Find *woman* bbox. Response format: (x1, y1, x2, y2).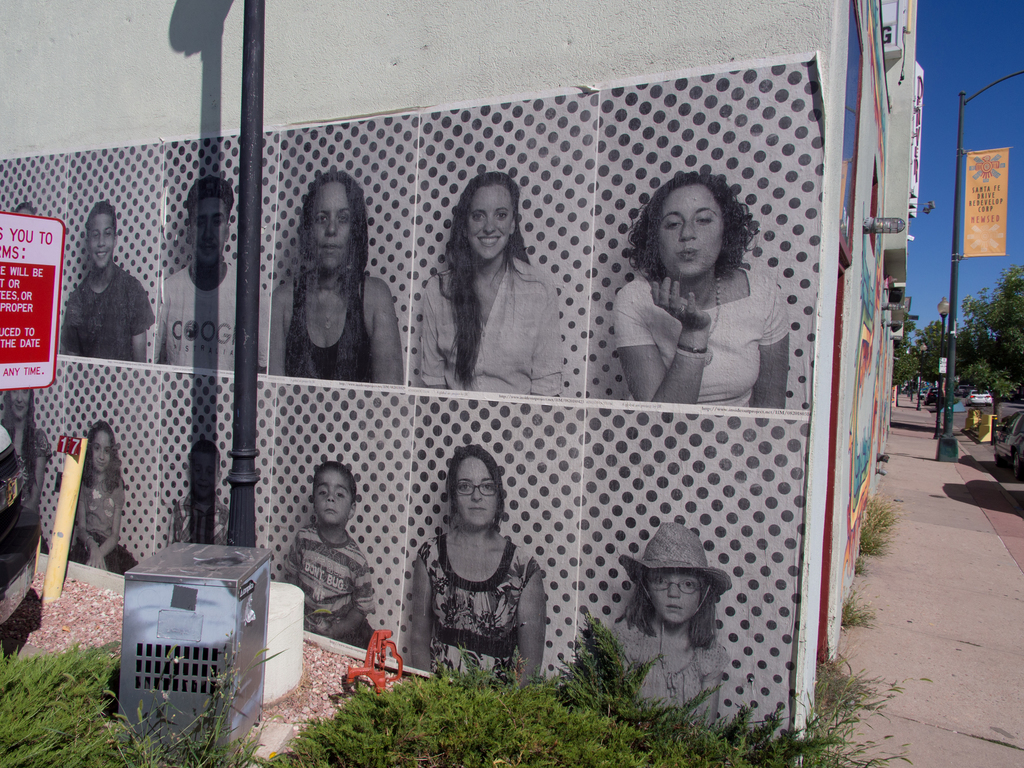
(245, 156, 424, 421).
